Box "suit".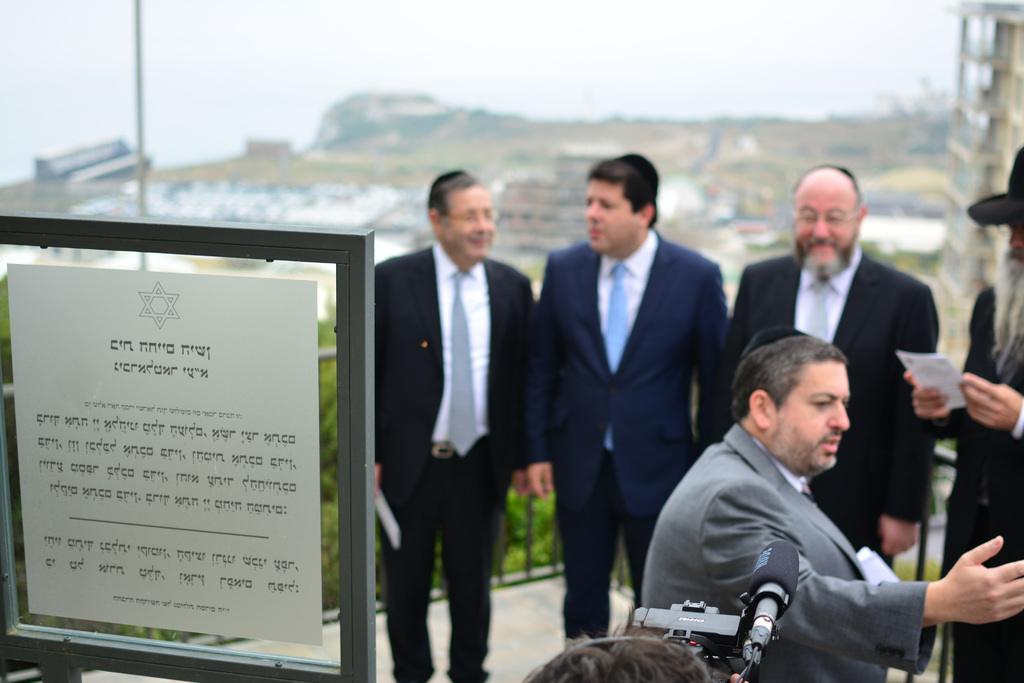
641,422,934,682.
